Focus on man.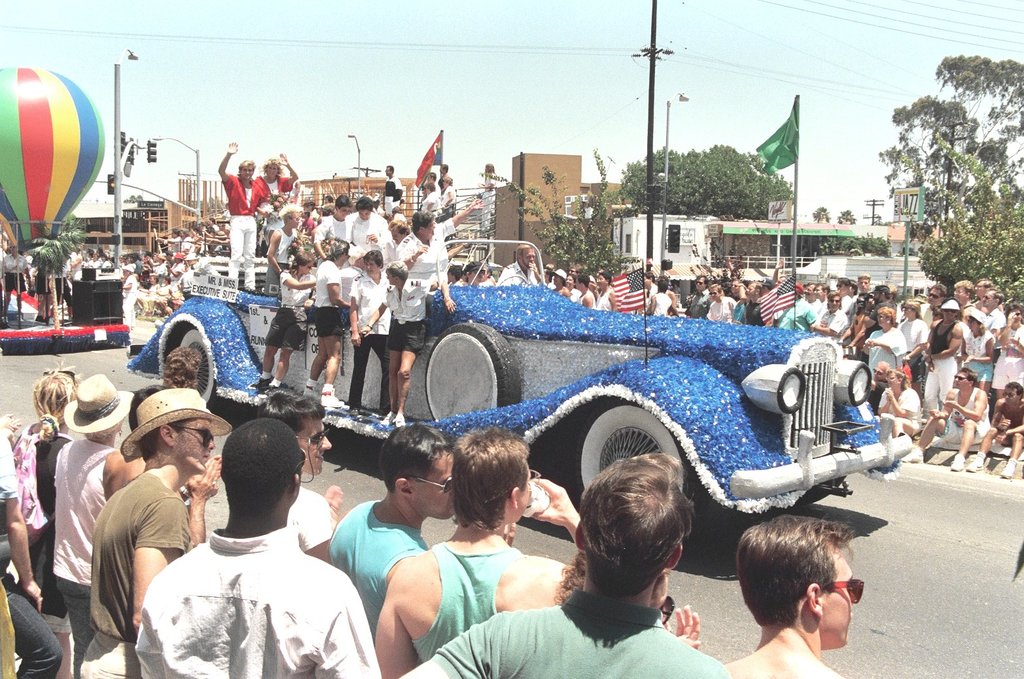
Focused at (left=495, top=238, right=533, bottom=287).
